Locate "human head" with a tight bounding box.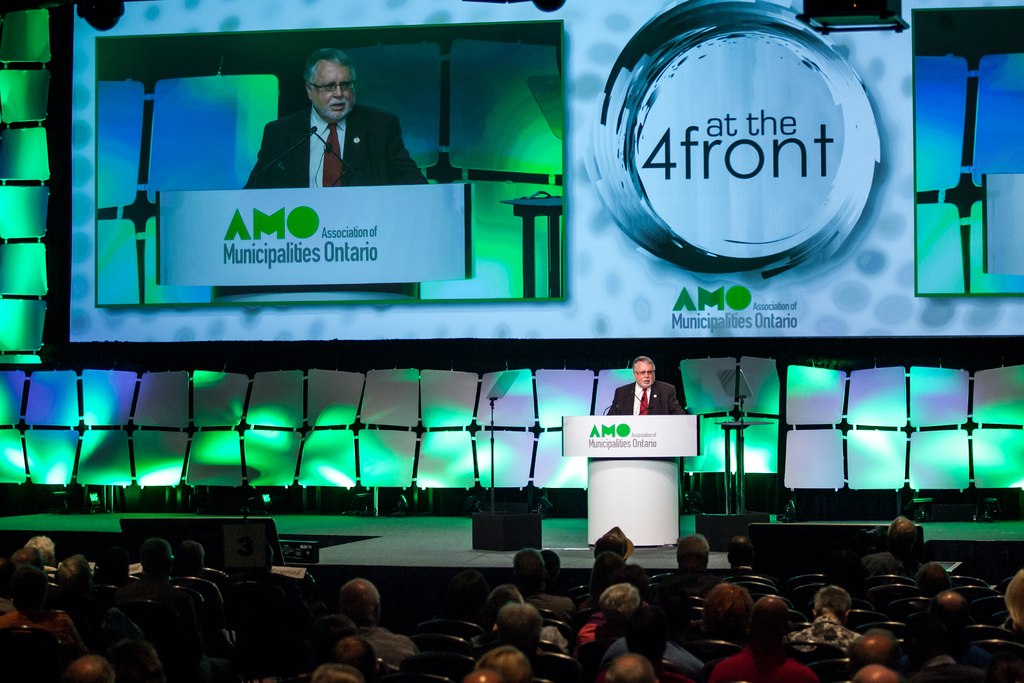
(x1=138, y1=544, x2=172, y2=578).
